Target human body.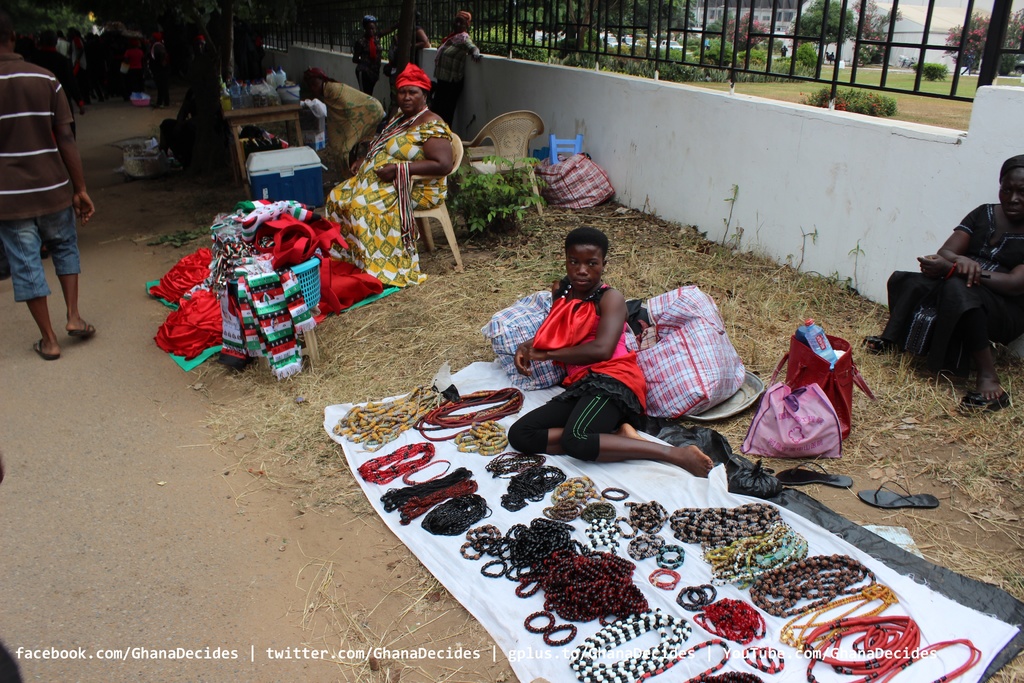
Target region: 874,150,1023,407.
